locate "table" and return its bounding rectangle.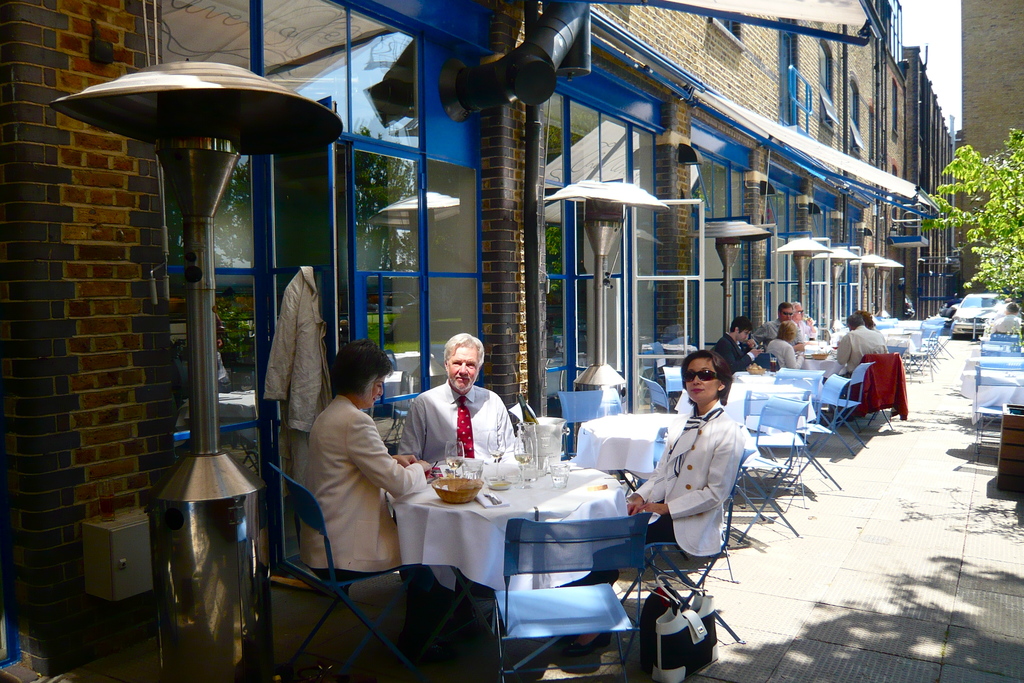
[left=575, top=414, right=684, bottom=472].
